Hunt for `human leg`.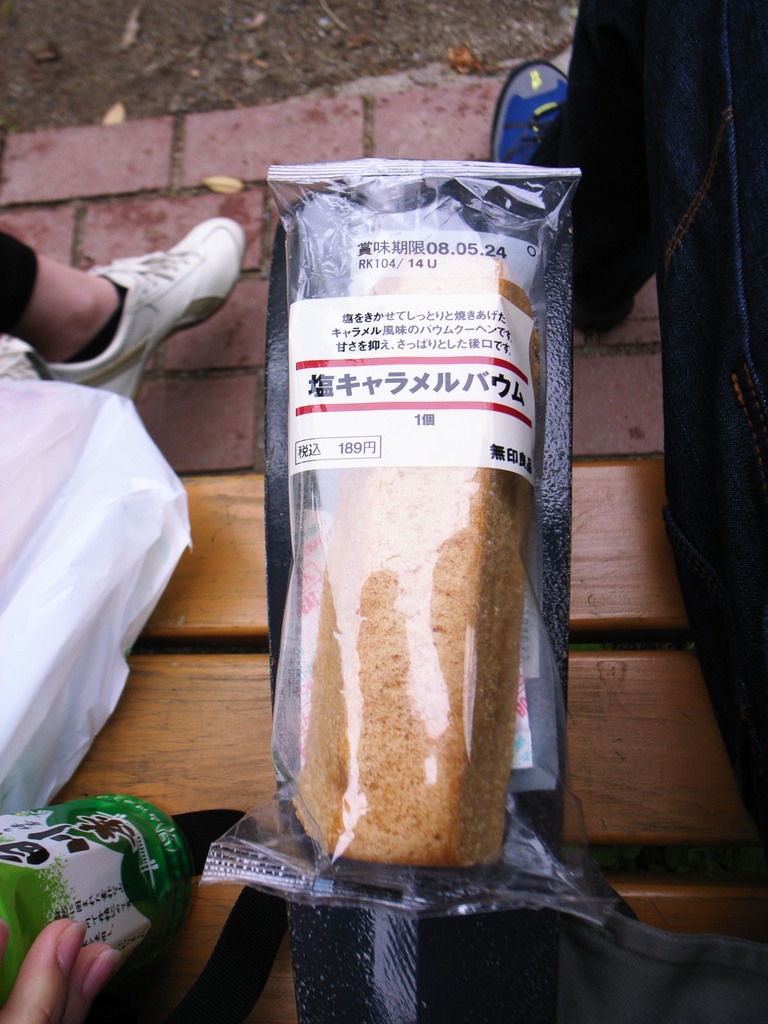
Hunted down at pyautogui.locateOnScreen(484, 3, 762, 333).
